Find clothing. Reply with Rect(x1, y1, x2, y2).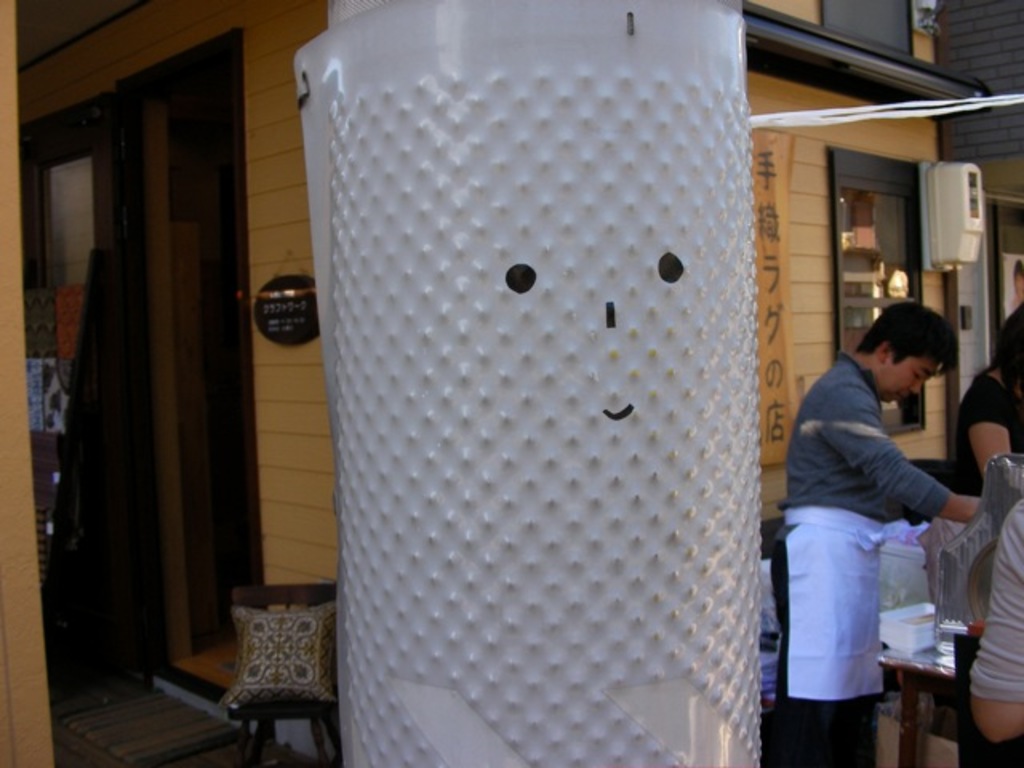
Rect(957, 488, 1019, 710).
